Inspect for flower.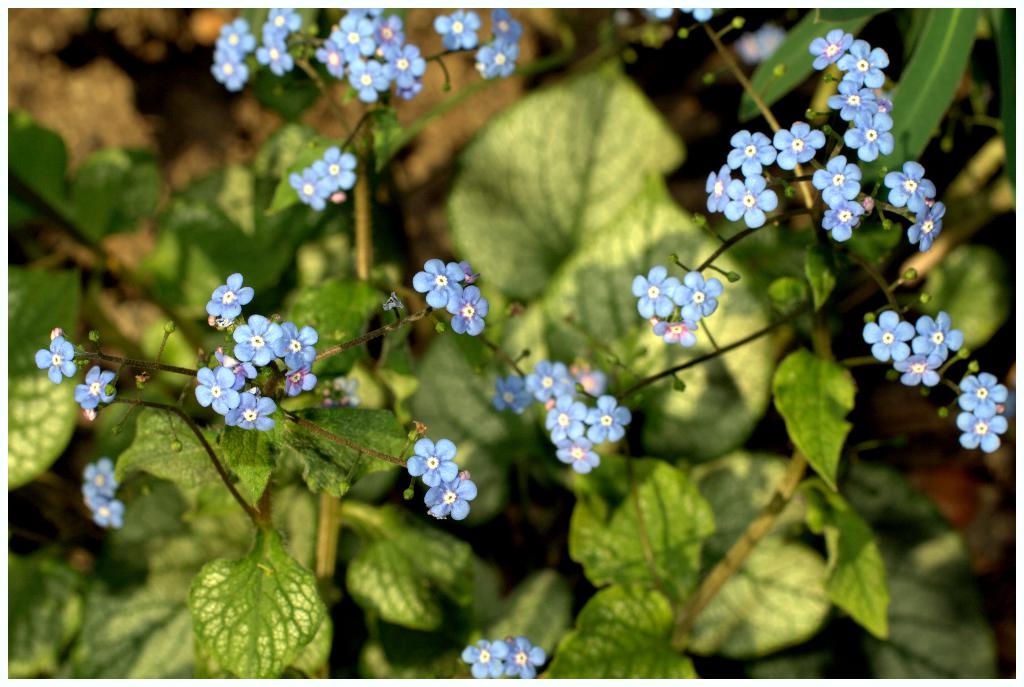
Inspection: 952/407/1010/457.
